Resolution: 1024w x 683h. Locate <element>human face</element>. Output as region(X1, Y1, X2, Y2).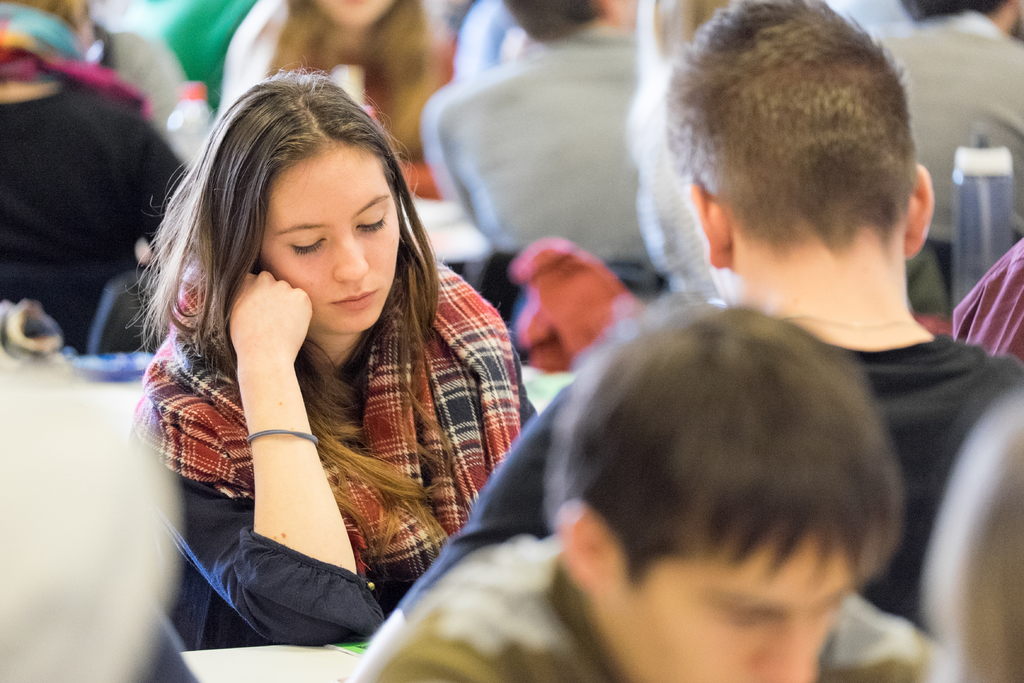
region(315, 0, 395, 26).
